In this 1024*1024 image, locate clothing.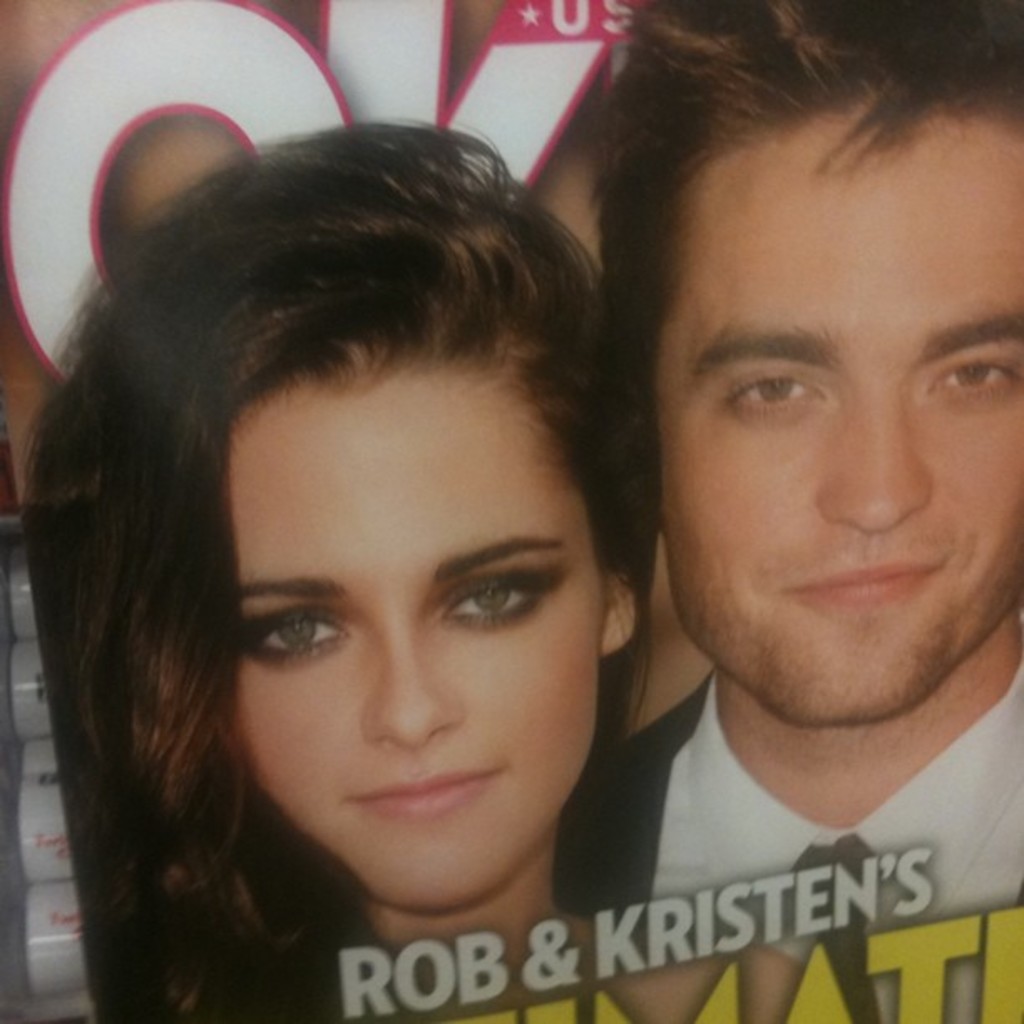
Bounding box: region(552, 721, 1006, 960).
